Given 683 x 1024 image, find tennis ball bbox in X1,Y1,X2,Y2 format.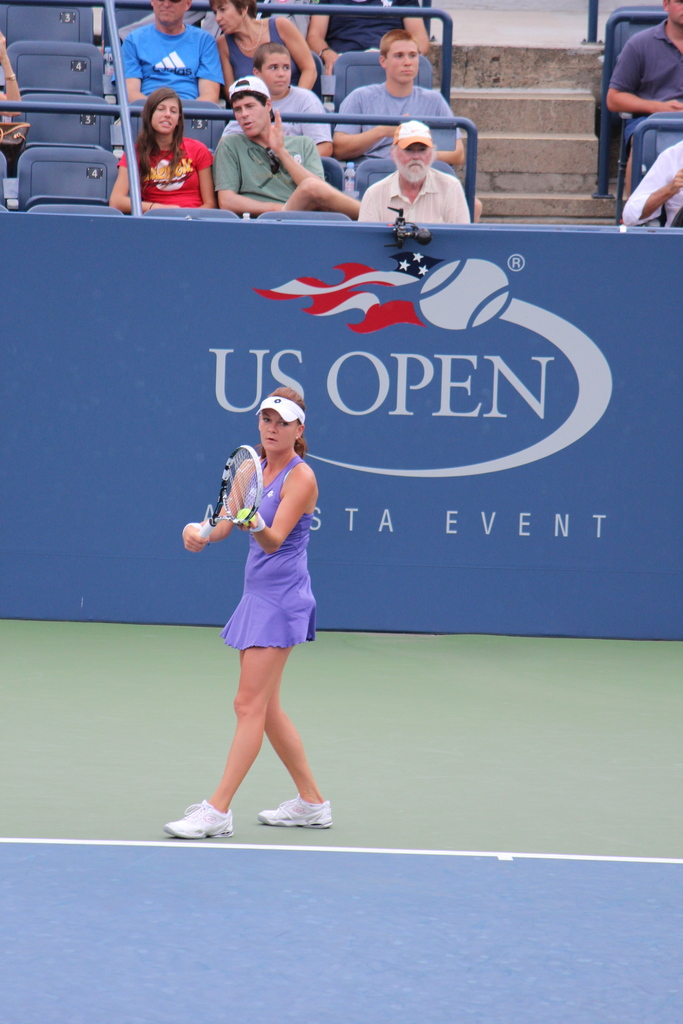
235,506,254,520.
